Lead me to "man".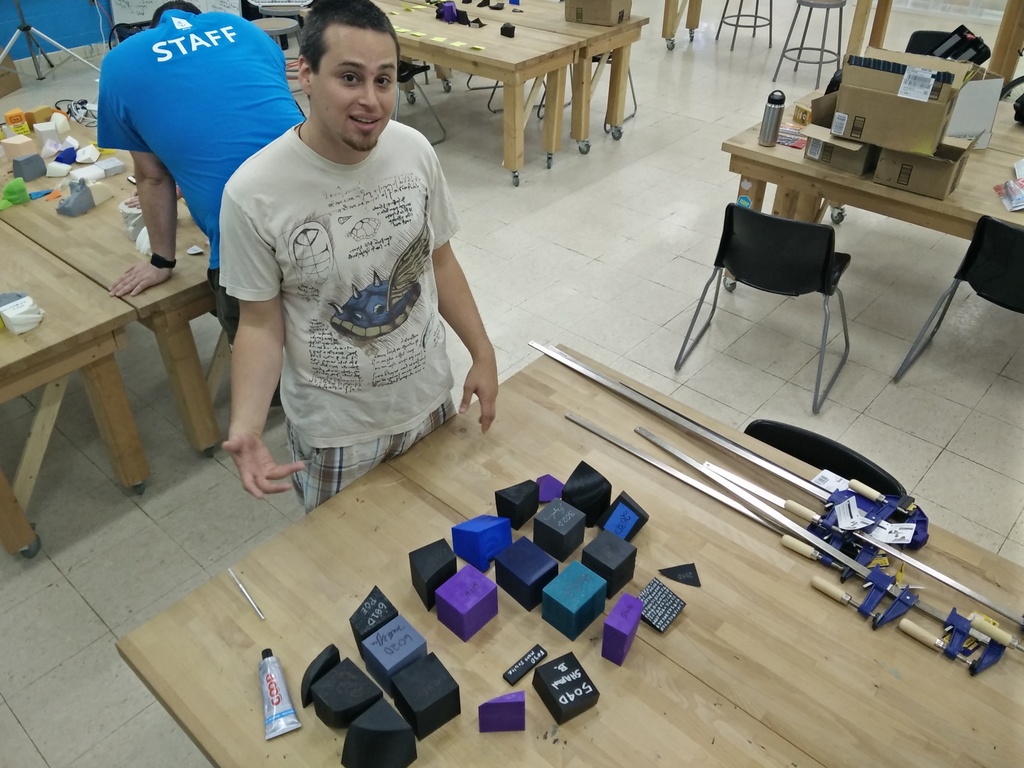
Lead to detection(95, 0, 314, 380).
